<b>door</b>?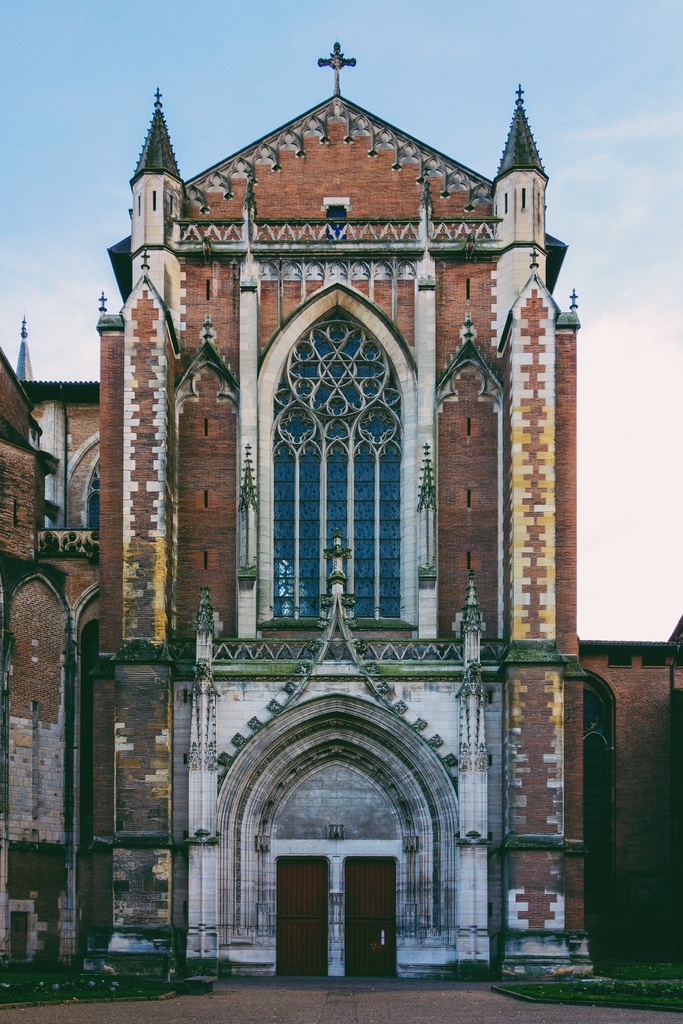
detection(275, 856, 327, 979)
